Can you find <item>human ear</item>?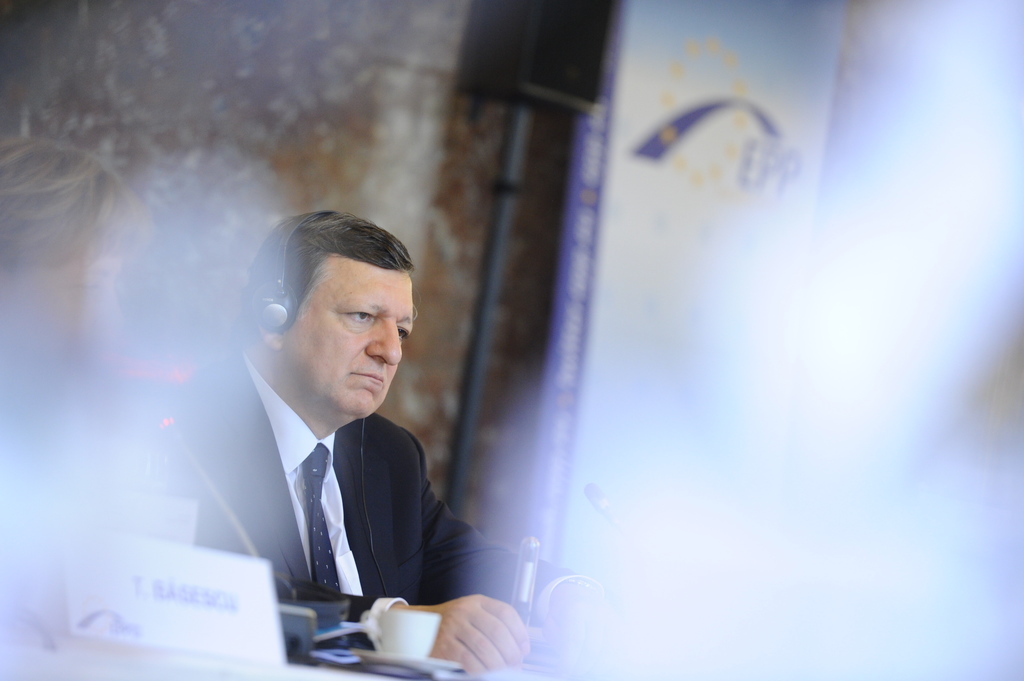
Yes, bounding box: bbox(262, 332, 279, 346).
